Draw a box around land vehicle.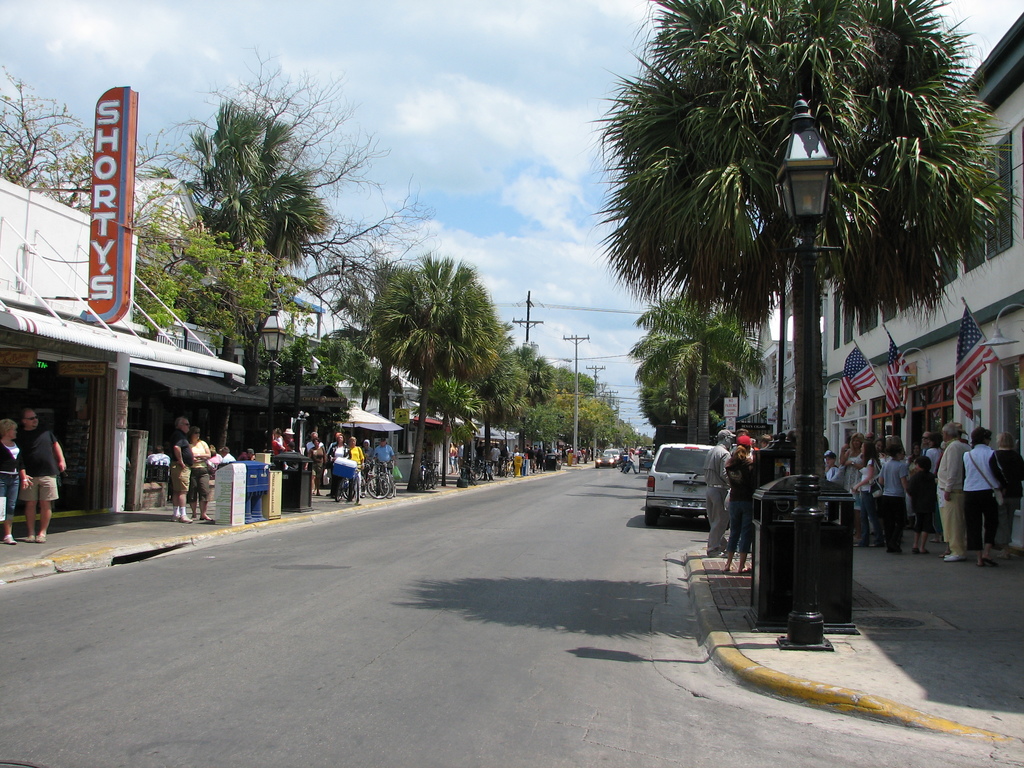
<region>473, 460, 489, 477</region>.
